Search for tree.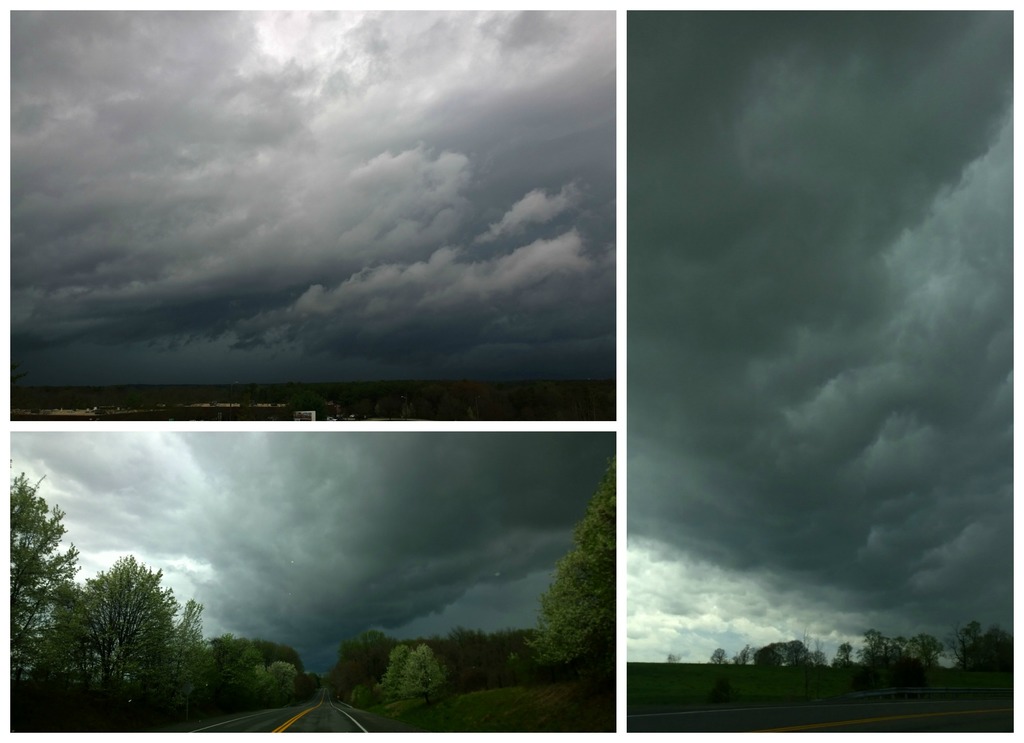
Found at crop(524, 454, 618, 671).
